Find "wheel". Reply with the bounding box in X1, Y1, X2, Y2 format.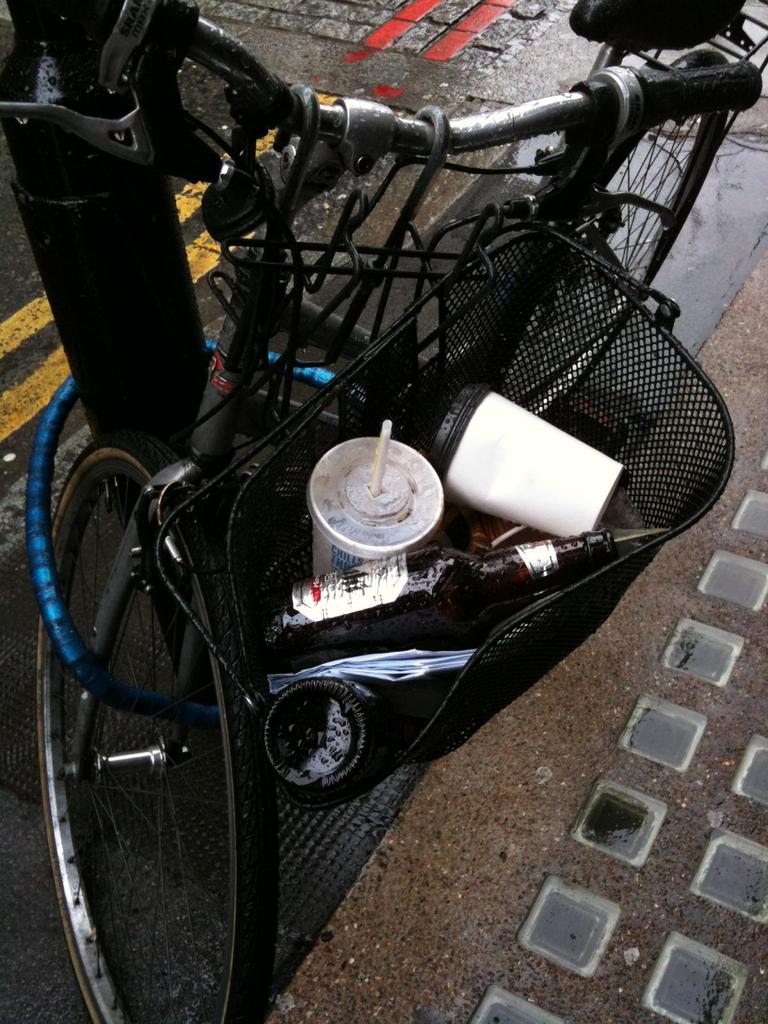
479, 48, 730, 421.
